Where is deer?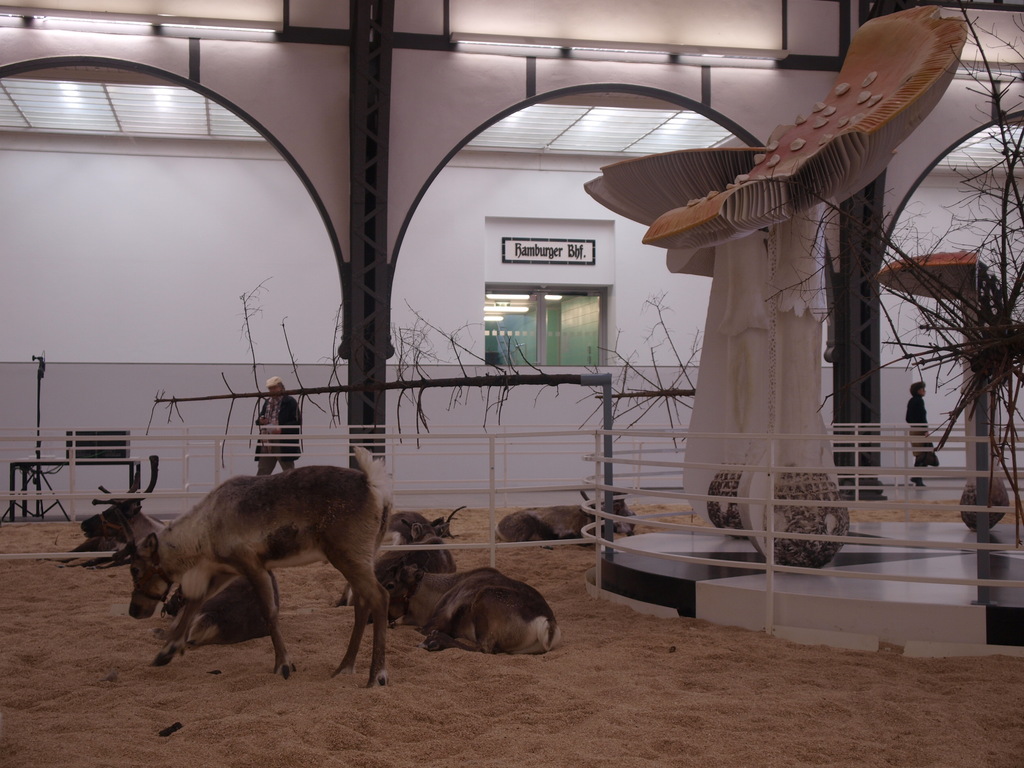
box(63, 451, 166, 564).
